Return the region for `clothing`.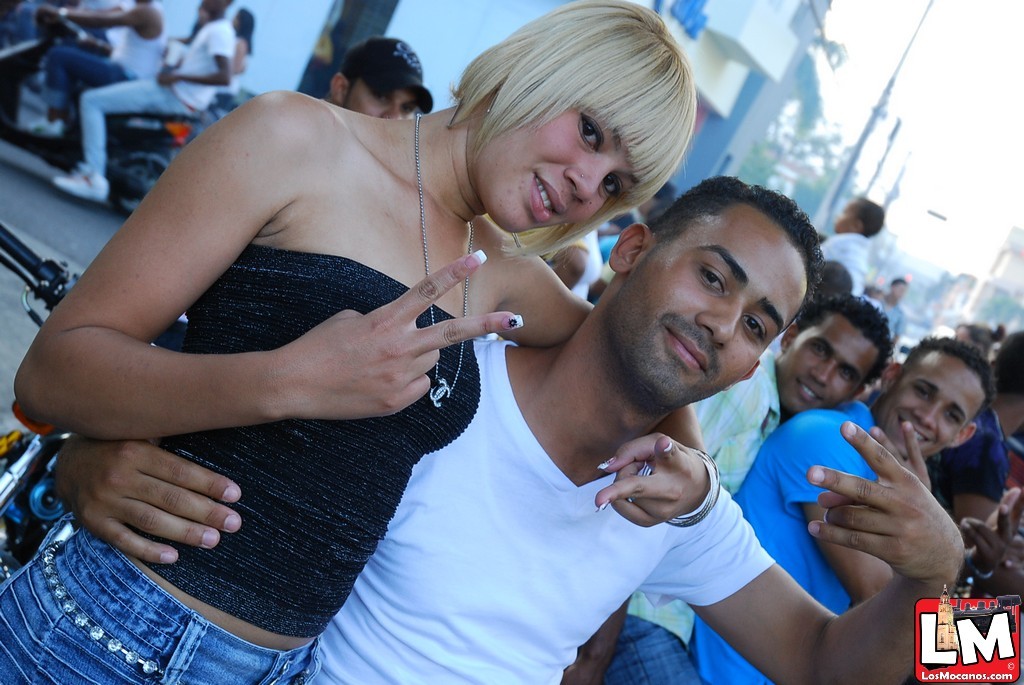
select_region(0, 255, 479, 684).
